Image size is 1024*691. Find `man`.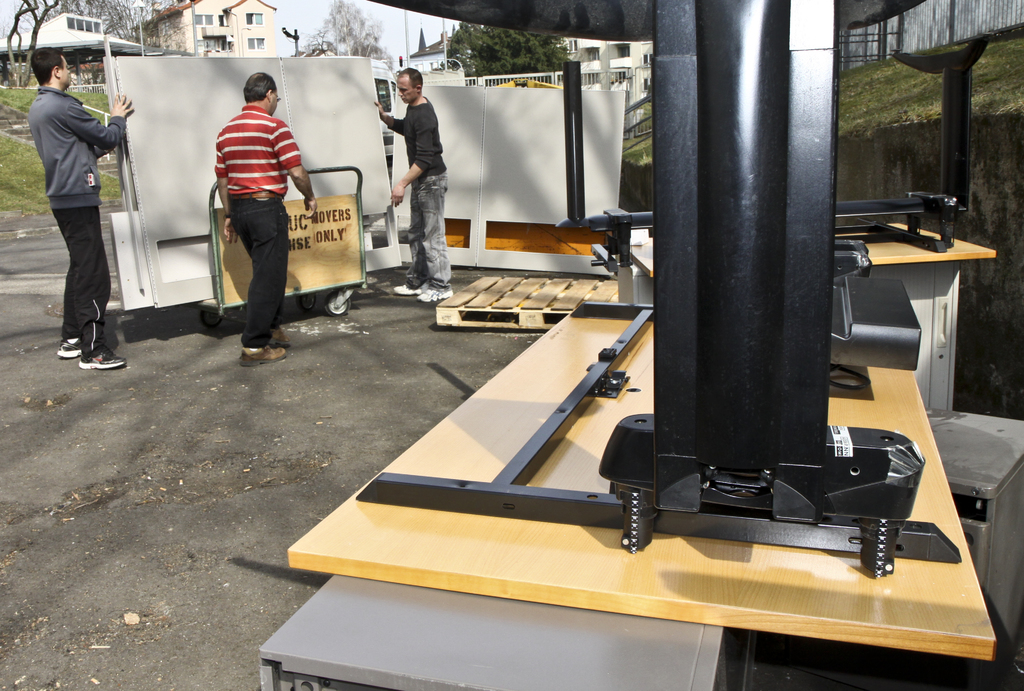
371:67:458:303.
